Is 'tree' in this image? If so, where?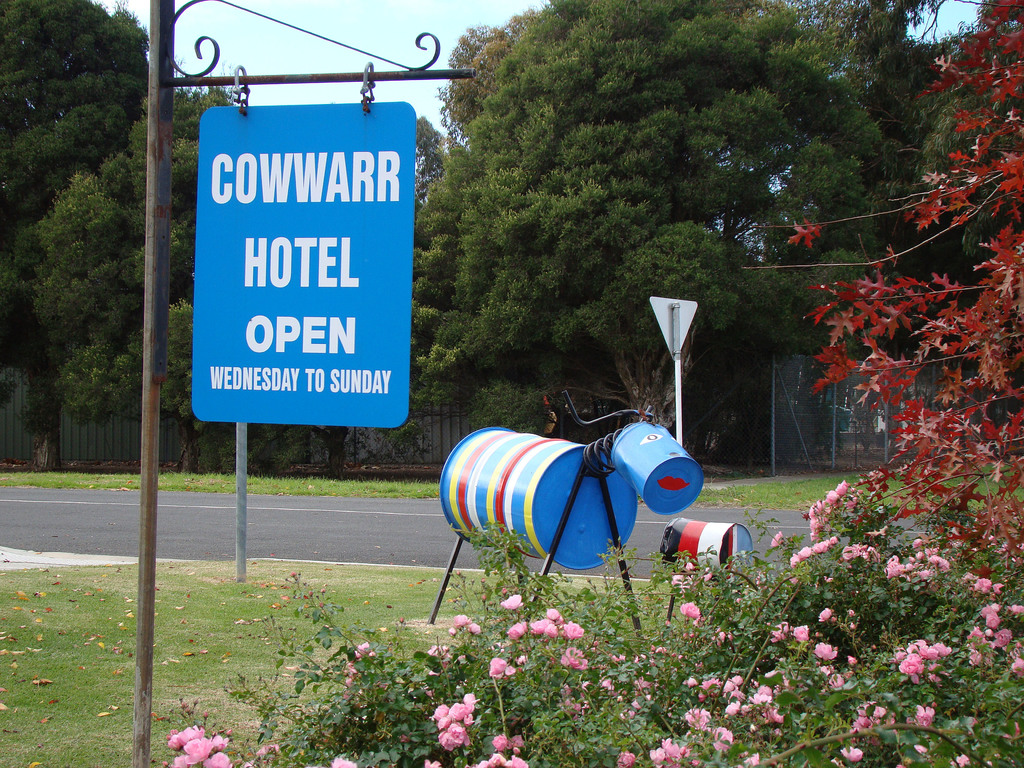
Yes, at 407,123,465,227.
